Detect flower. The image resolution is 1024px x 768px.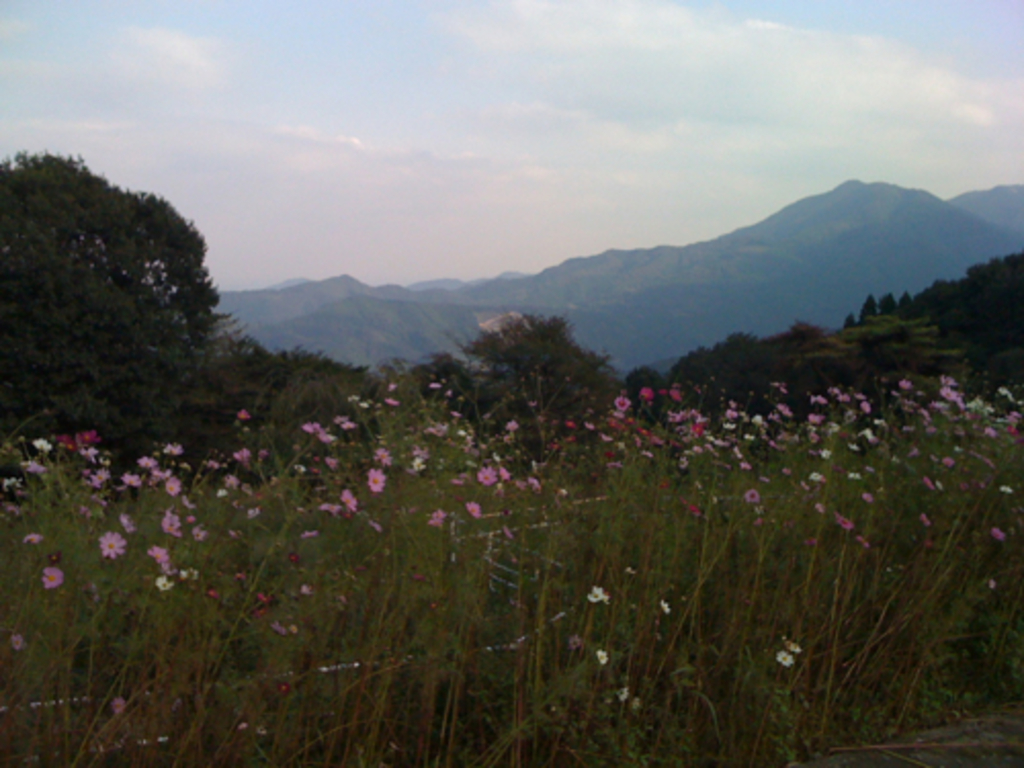
784/641/801/651.
